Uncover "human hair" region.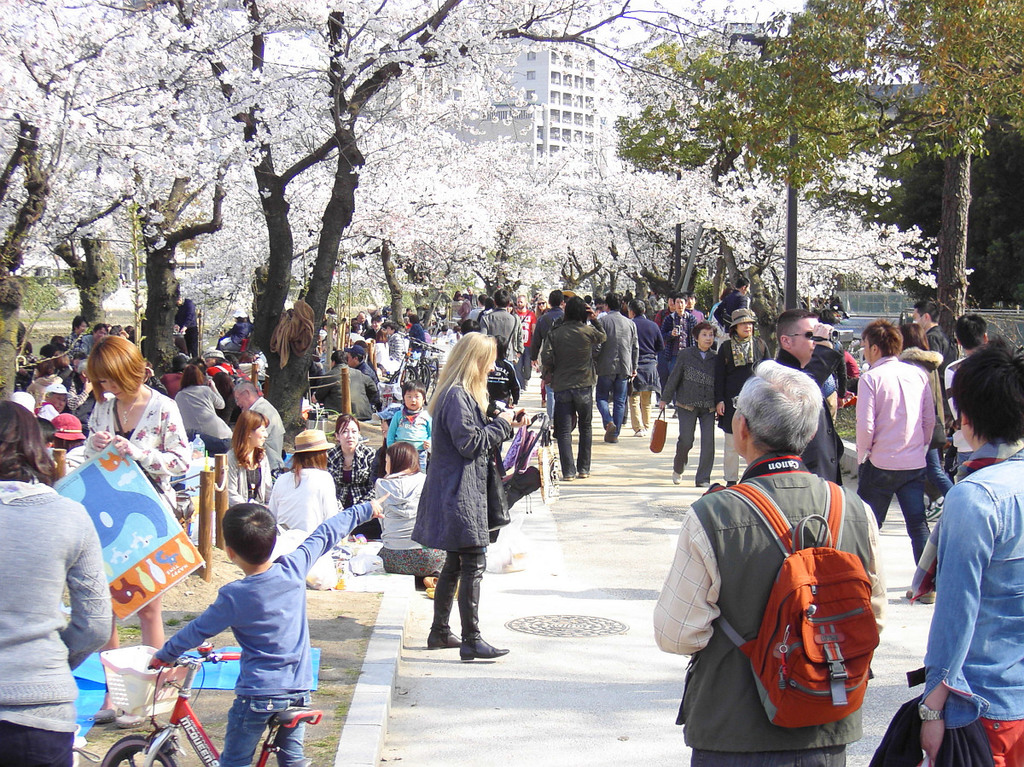
Uncovered: {"left": 84, "top": 334, "right": 145, "bottom": 400}.
